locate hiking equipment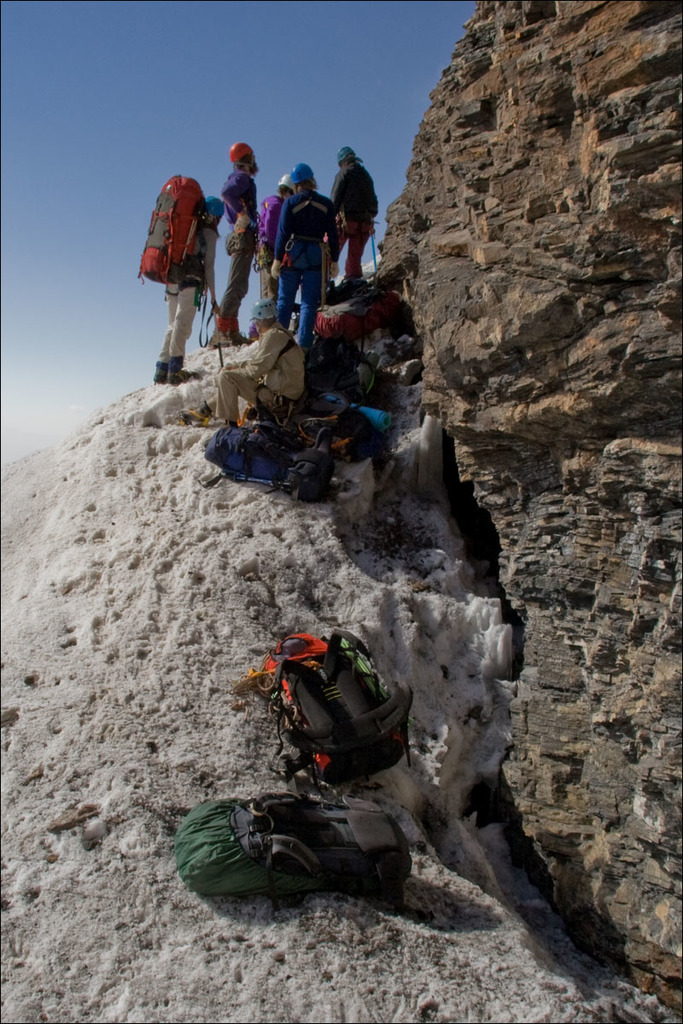
bbox=(175, 791, 406, 893)
